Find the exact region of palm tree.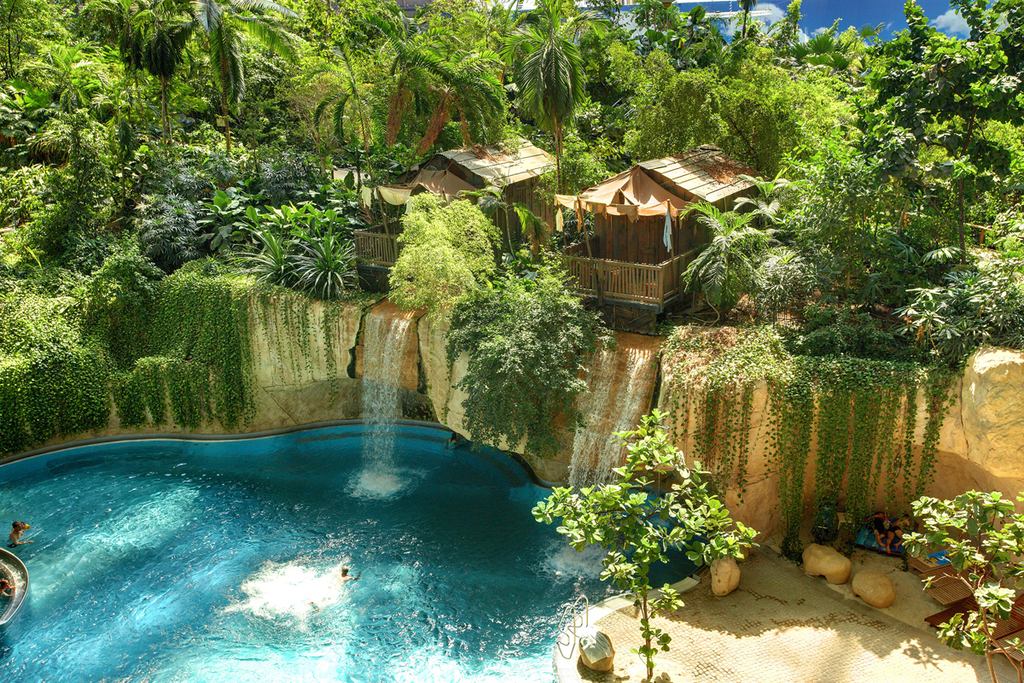
Exact region: x1=907 y1=36 x2=995 y2=250.
